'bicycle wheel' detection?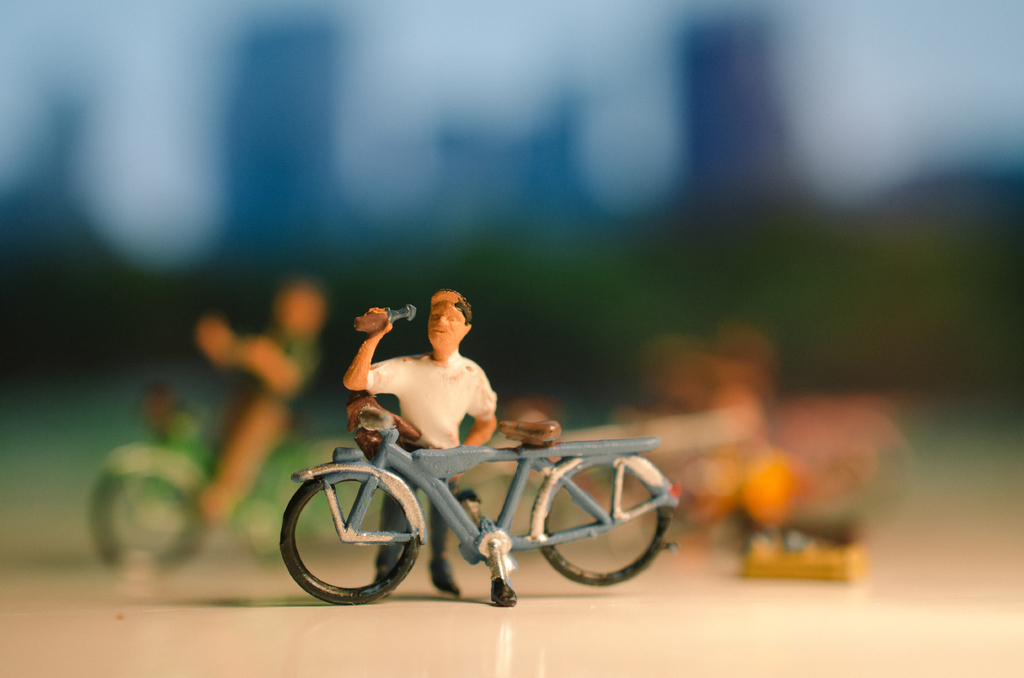
[538, 456, 671, 590]
